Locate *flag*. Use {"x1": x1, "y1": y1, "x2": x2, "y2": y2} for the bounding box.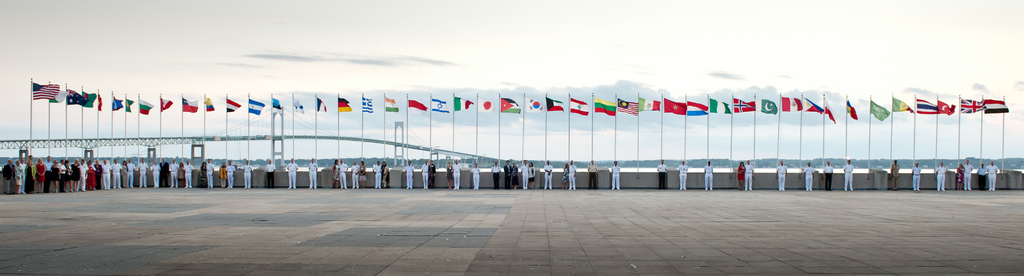
{"x1": 826, "y1": 101, "x2": 836, "y2": 118}.
